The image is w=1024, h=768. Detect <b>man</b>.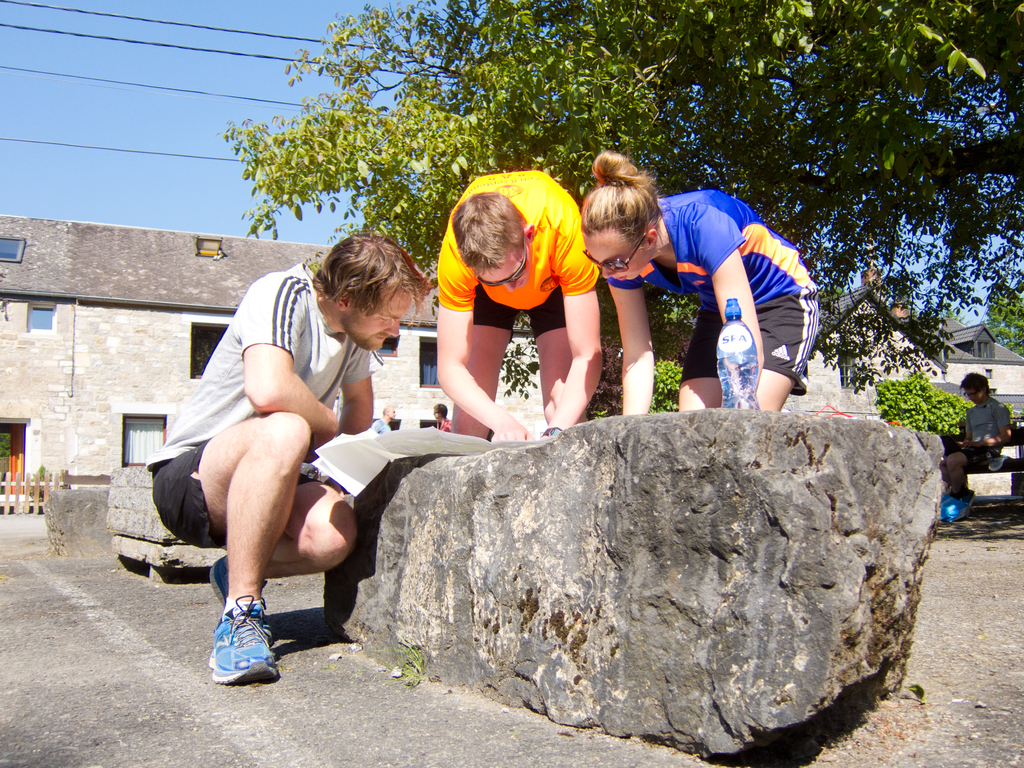
Detection: 141/182/399/674.
